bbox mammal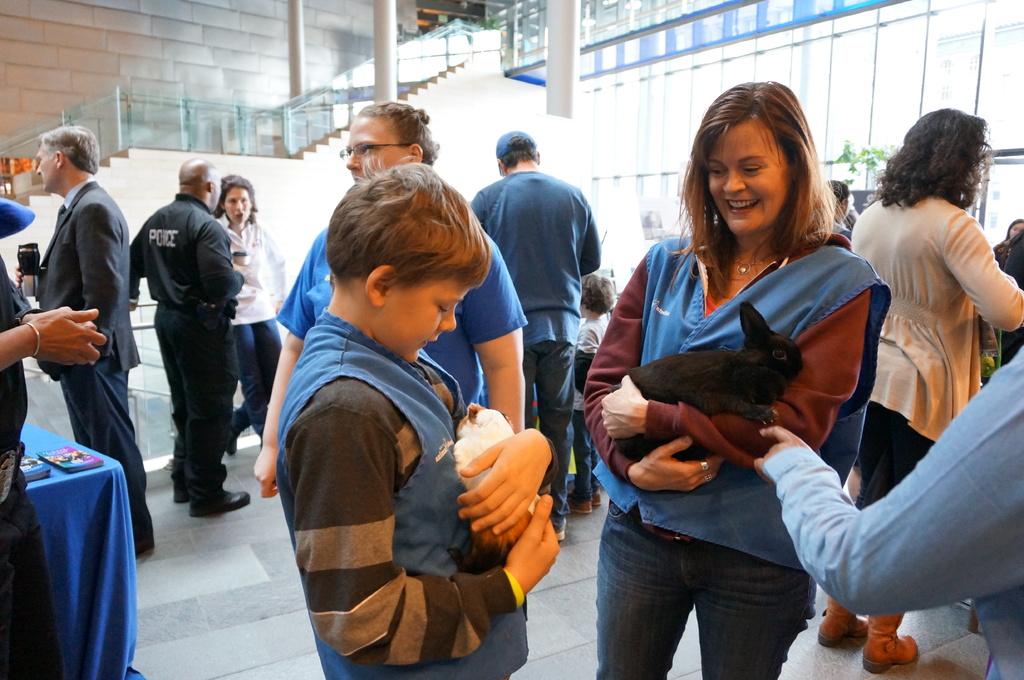
<box>247,95,528,623</box>
